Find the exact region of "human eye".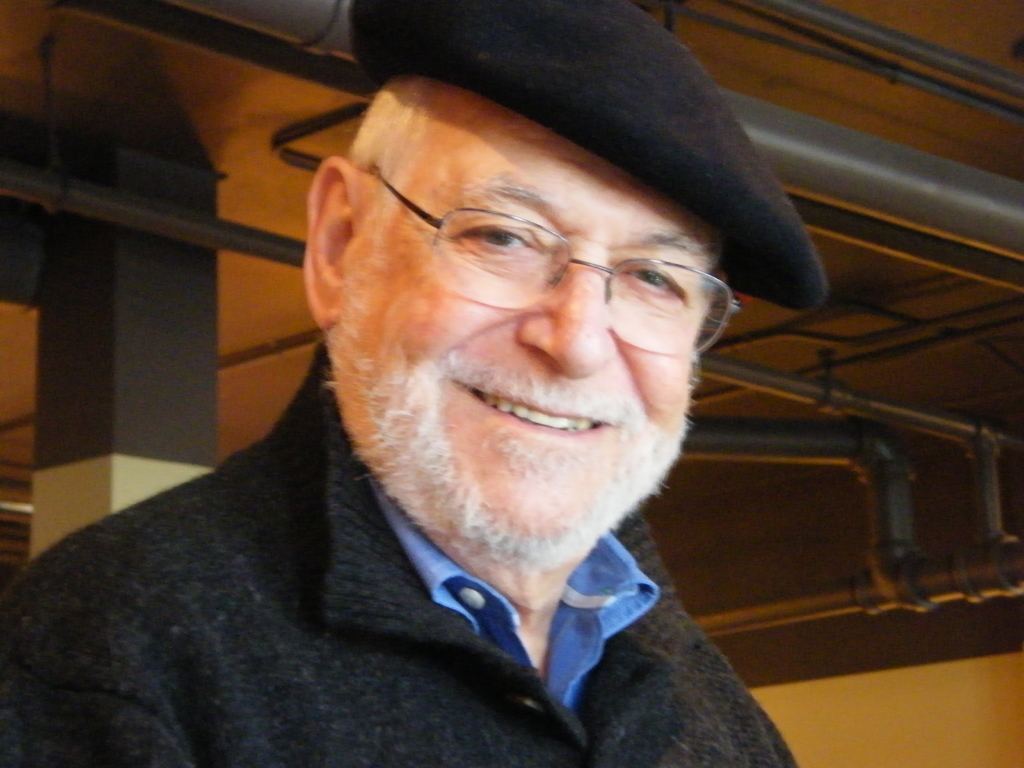
Exact region: 611:259:686:307.
